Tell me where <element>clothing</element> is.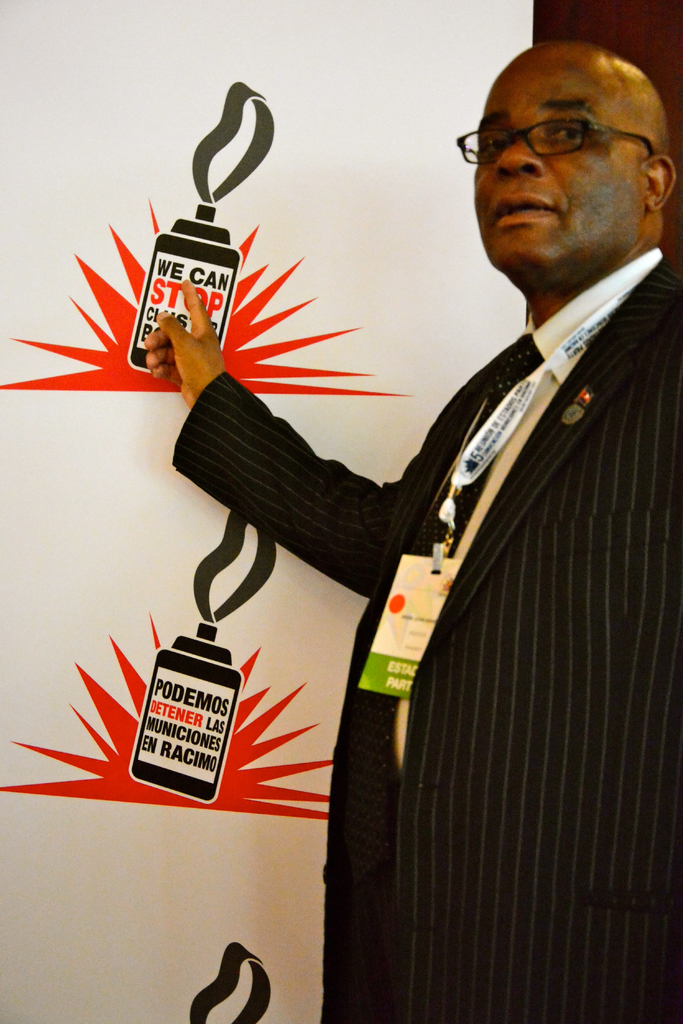
<element>clothing</element> is at {"x1": 199, "y1": 189, "x2": 669, "y2": 1018}.
